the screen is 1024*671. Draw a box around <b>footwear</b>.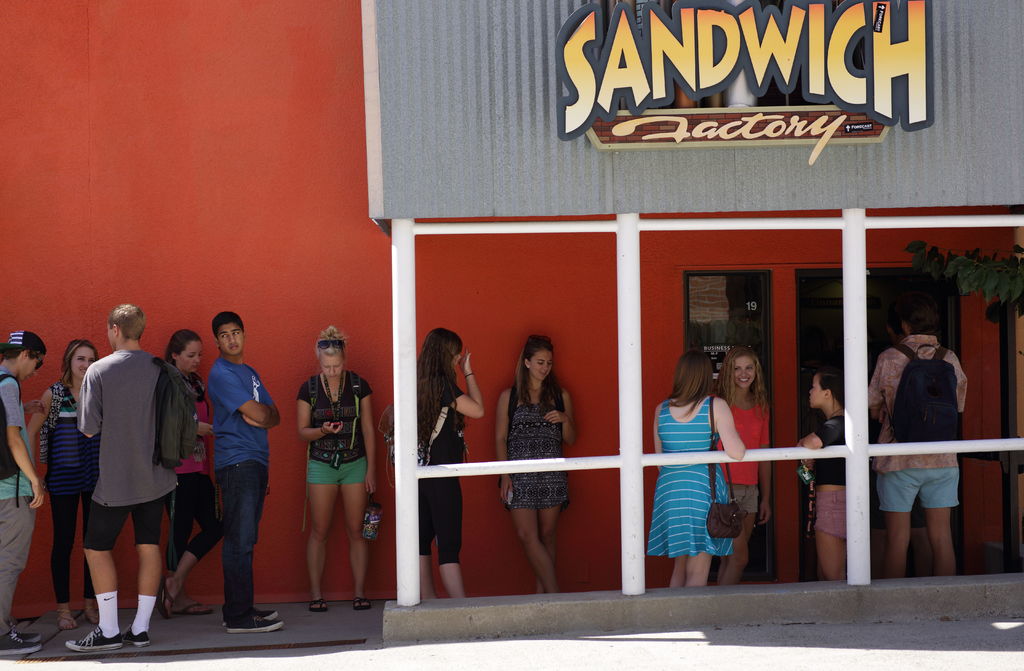
l=355, t=596, r=375, b=610.
